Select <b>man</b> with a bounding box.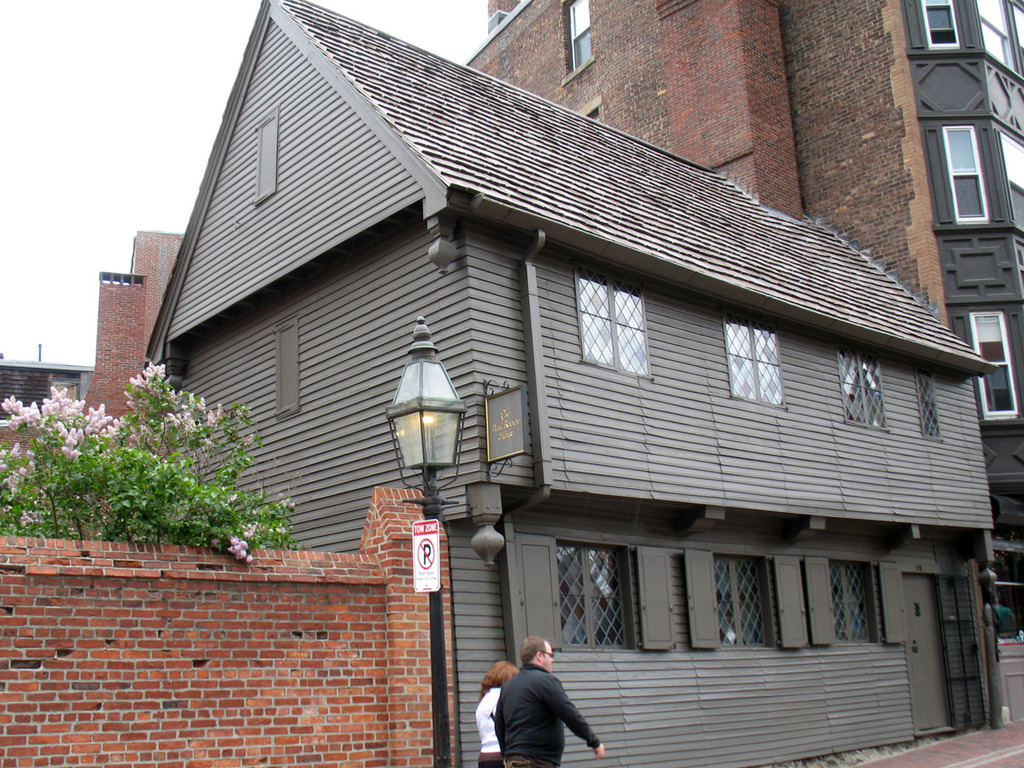
pyautogui.locateOnScreen(474, 641, 609, 767).
